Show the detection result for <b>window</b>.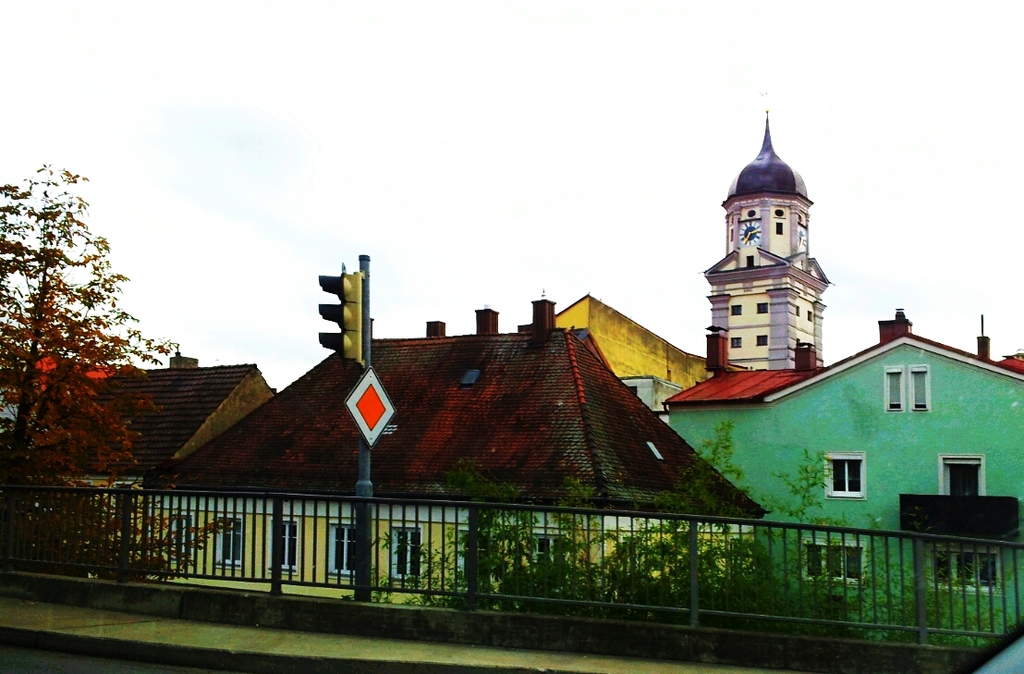
[left=821, top=454, right=868, bottom=503].
